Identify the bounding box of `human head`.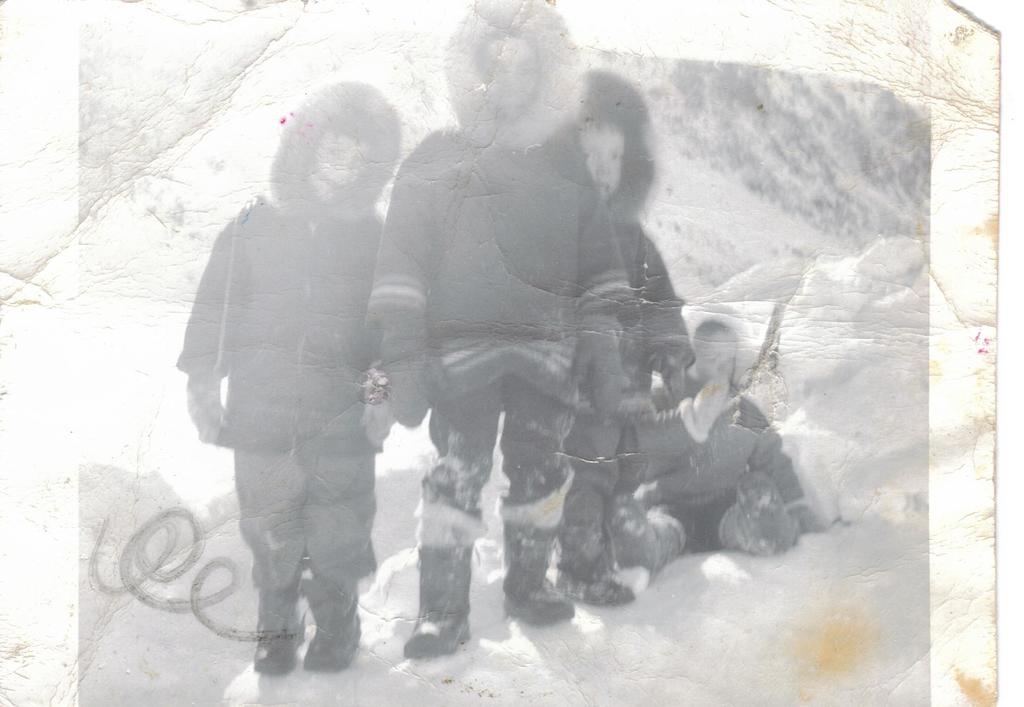
detection(573, 110, 625, 205).
